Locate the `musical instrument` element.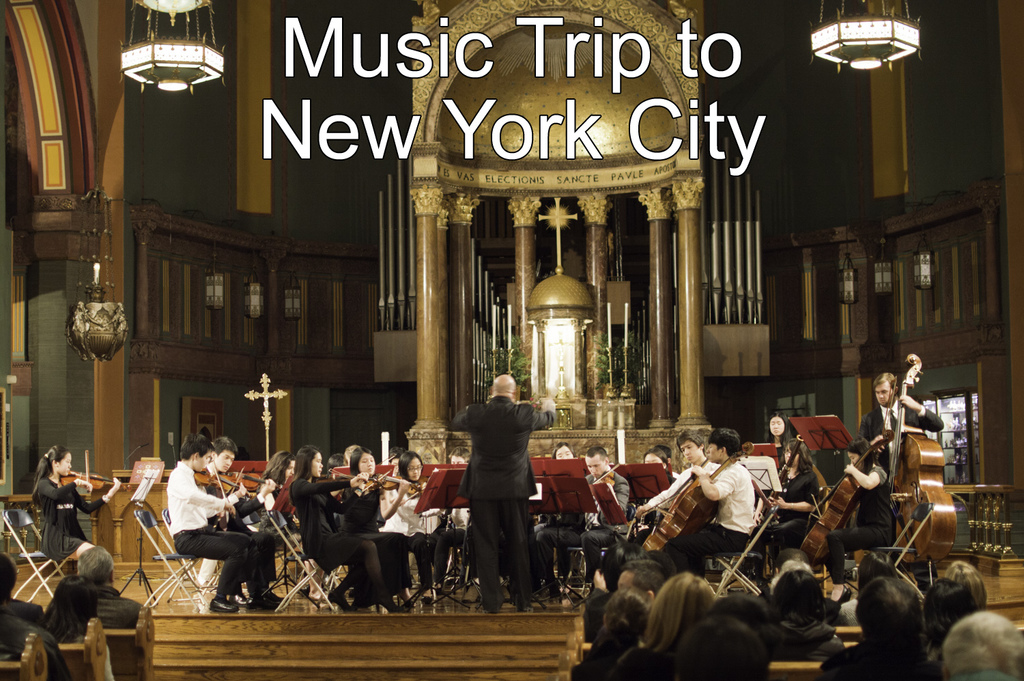
Element bbox: BBox(234, 461, 277, 495).
